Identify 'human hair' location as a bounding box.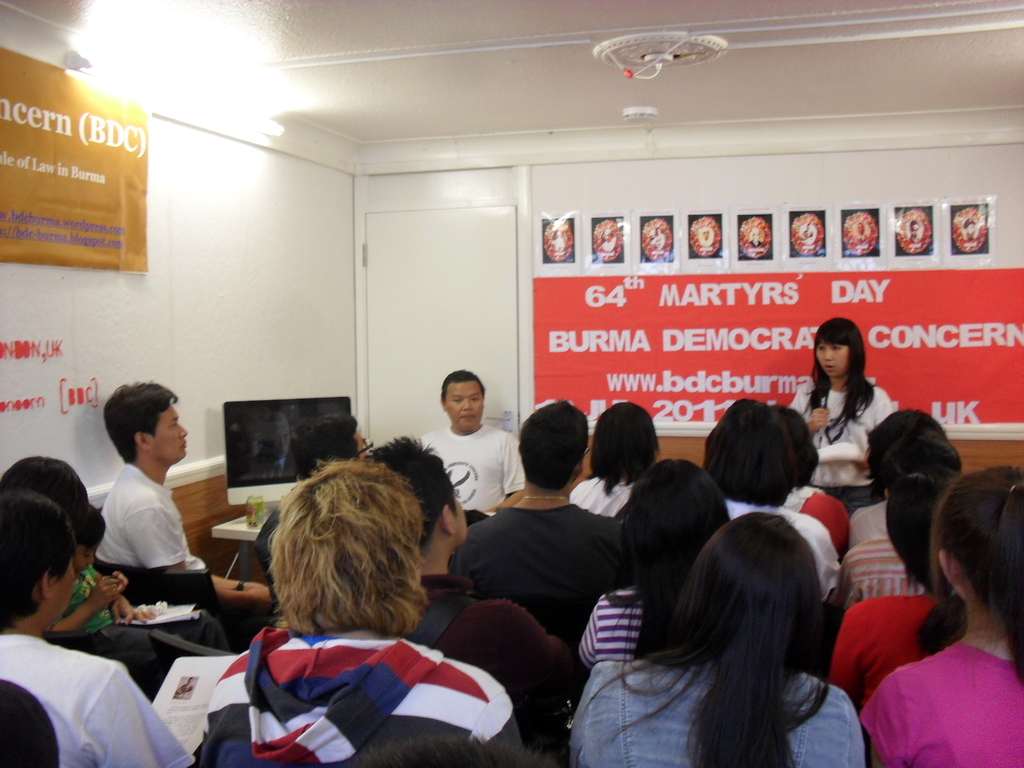
{"left": 919, "top": 477, "right": 1023, "bottom": 680}.
